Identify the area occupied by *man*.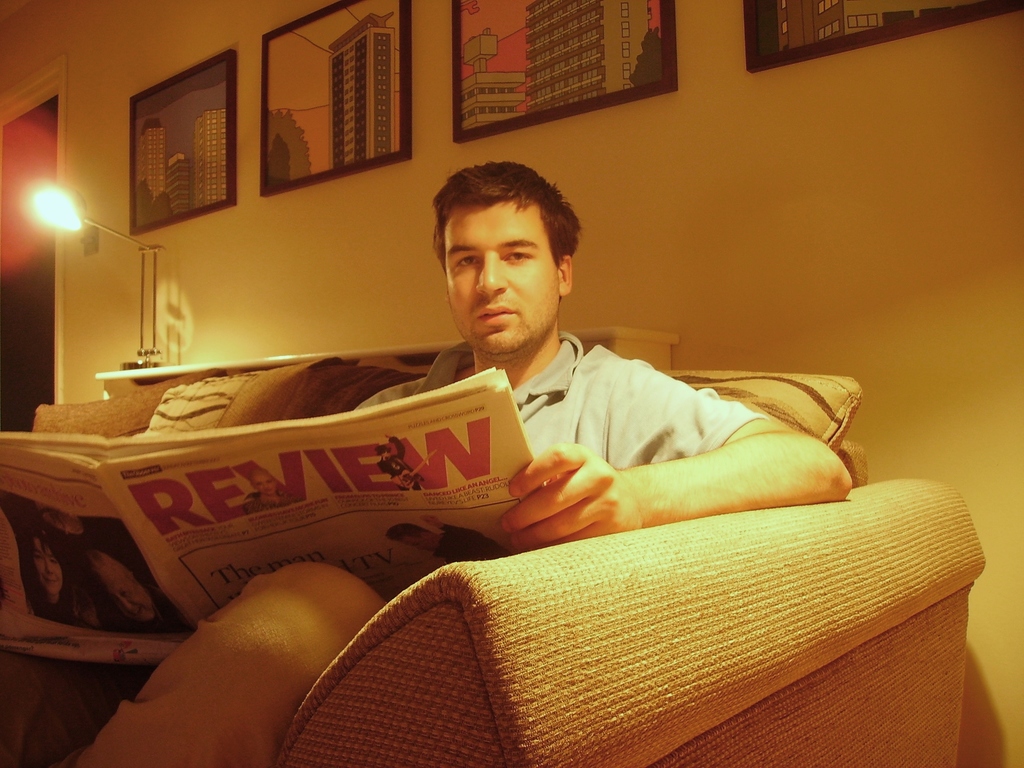
Area: (x1=57, y1=181, x2=922, y2=700).
